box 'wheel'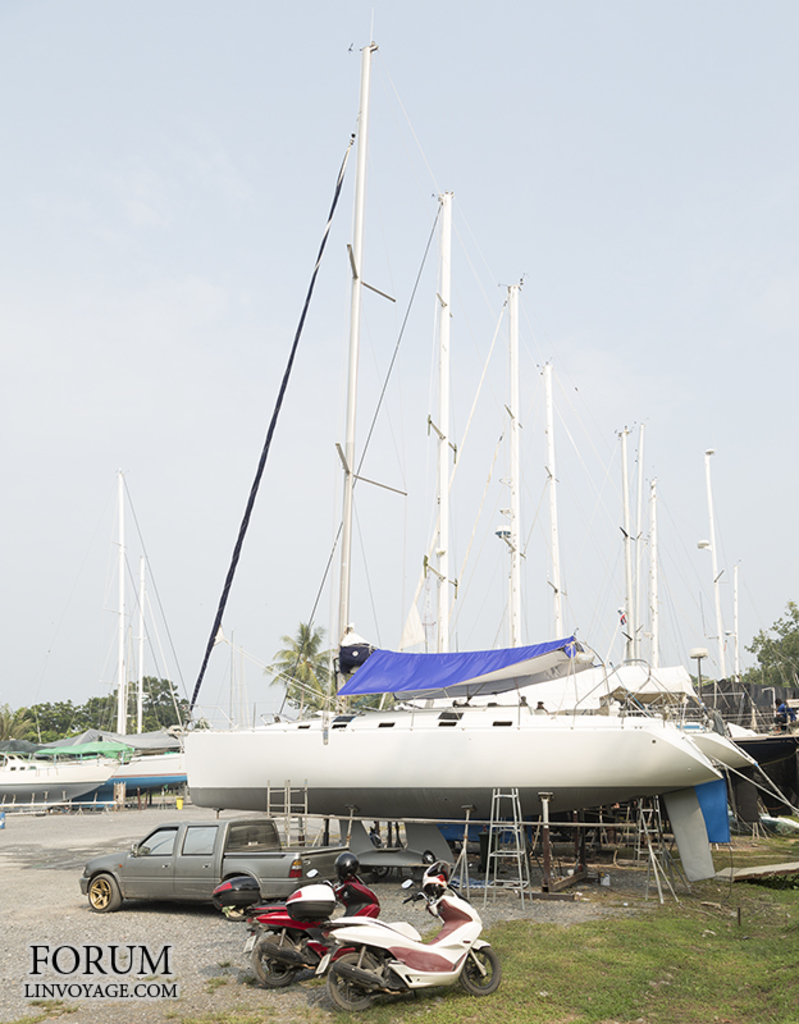
x1=250 y1=936 x2=295 y2=988
